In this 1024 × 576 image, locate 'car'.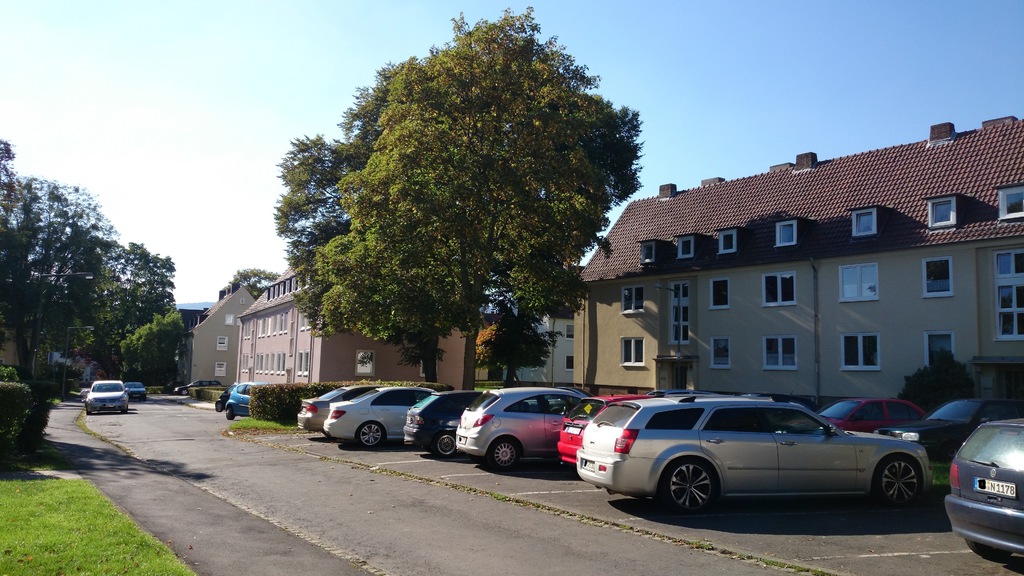
Bounding box: l=323, t=383, r=438, b=452.
